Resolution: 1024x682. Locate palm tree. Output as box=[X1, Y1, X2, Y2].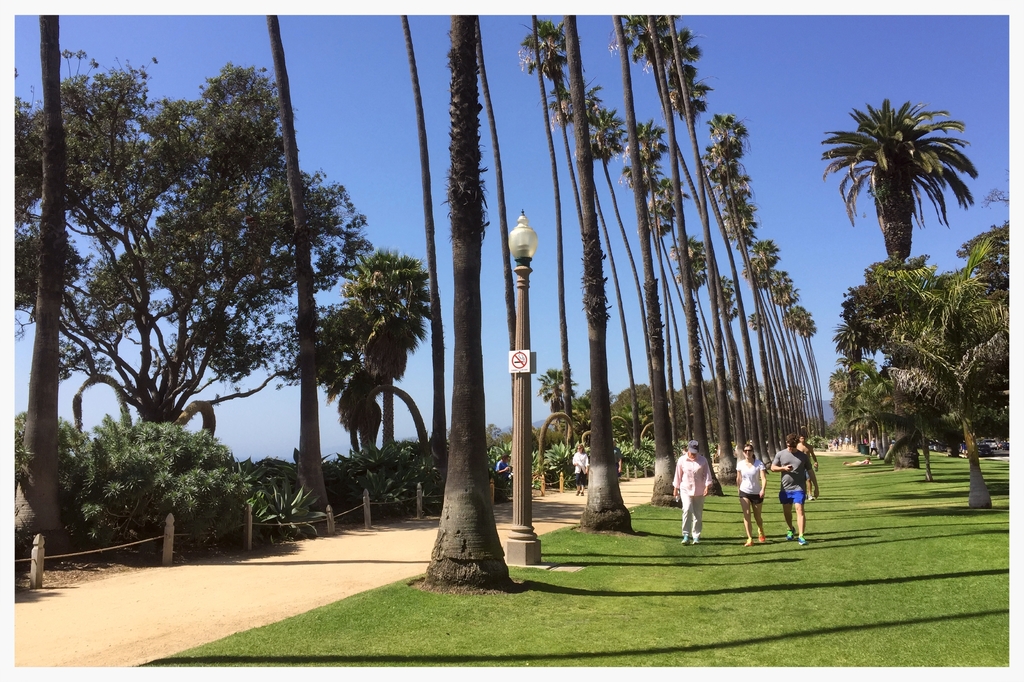
box=[520, 25, 572, 95].
